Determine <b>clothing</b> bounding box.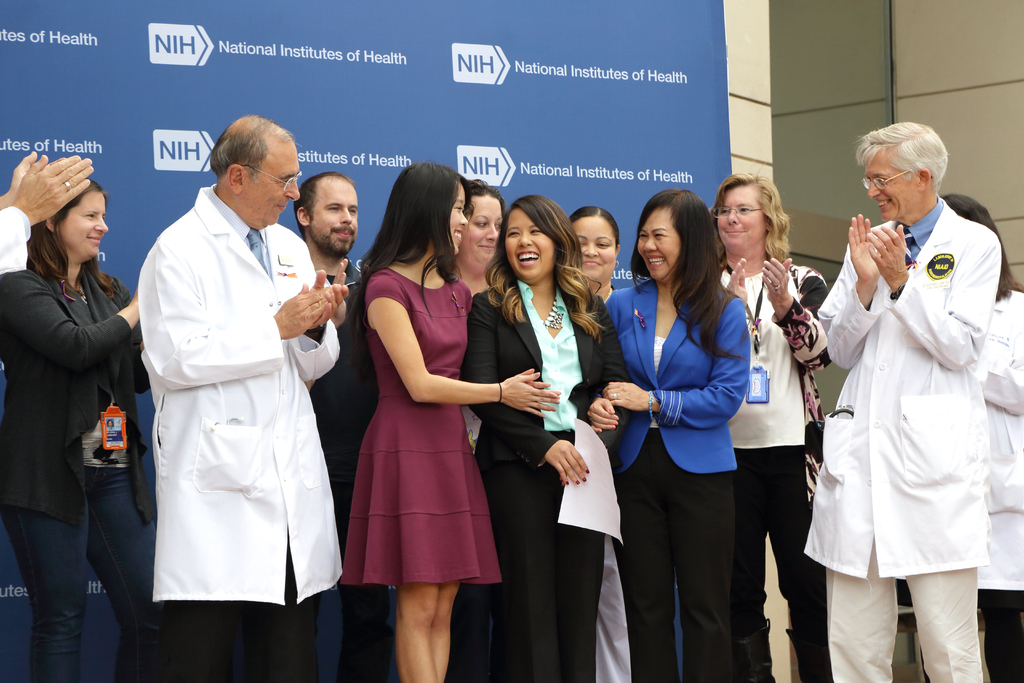
Determined: {"left": 135, "top": 184, "right": 344, "bottom": 682}.
